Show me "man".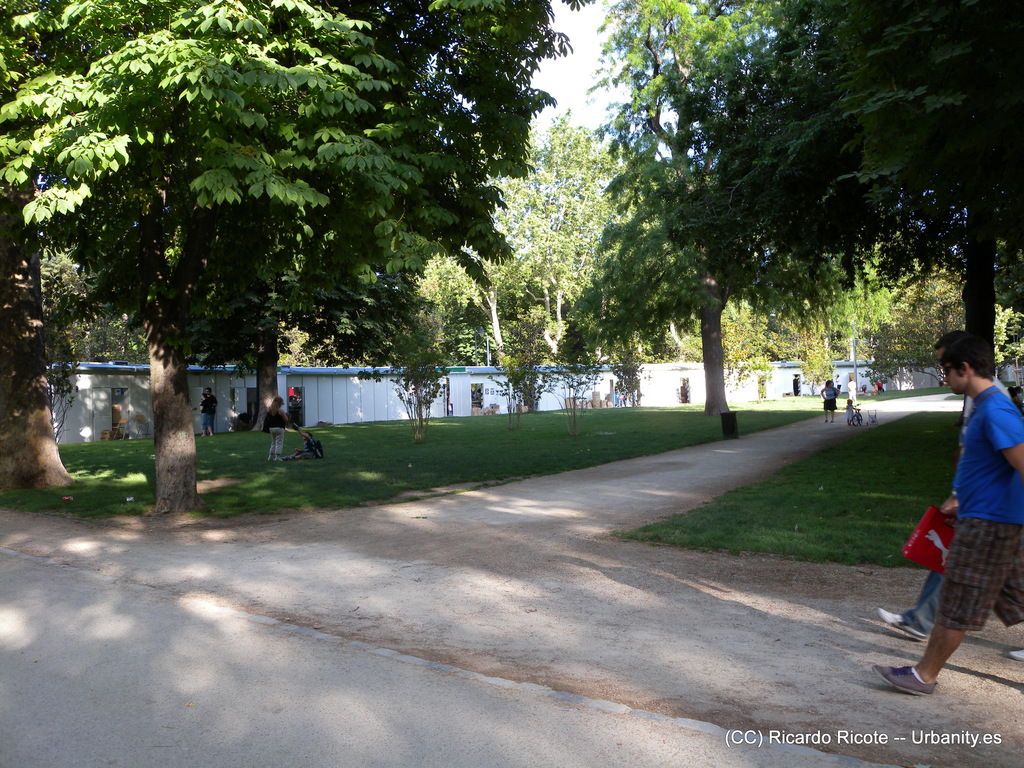
"man" is here: pyautogui.locateOnScreen(205, 387, 216, 424).
